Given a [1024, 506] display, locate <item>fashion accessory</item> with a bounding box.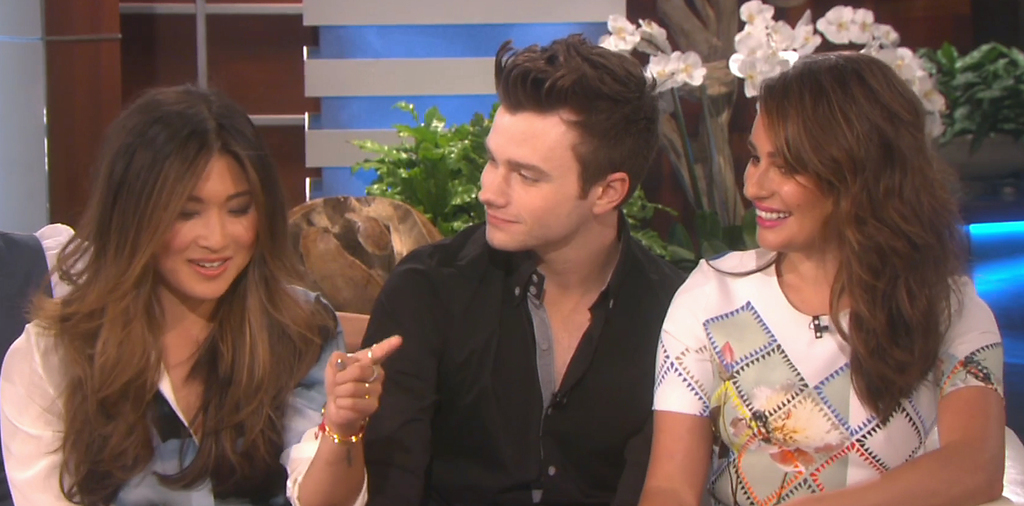
Located: 369, 364, 381, 386.
